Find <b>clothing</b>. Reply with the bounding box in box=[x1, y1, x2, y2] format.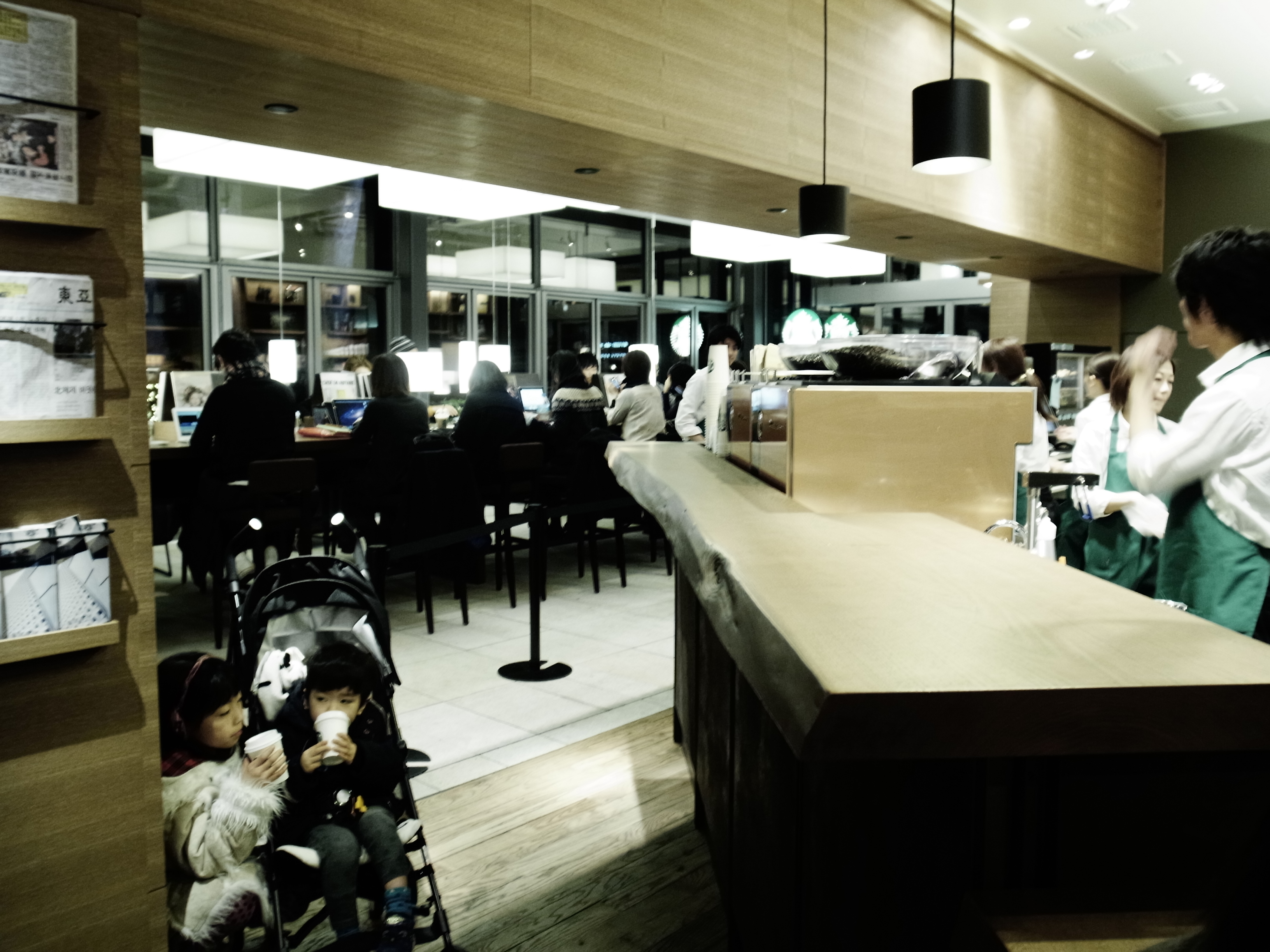
box=[436, 131, 494, 247].
